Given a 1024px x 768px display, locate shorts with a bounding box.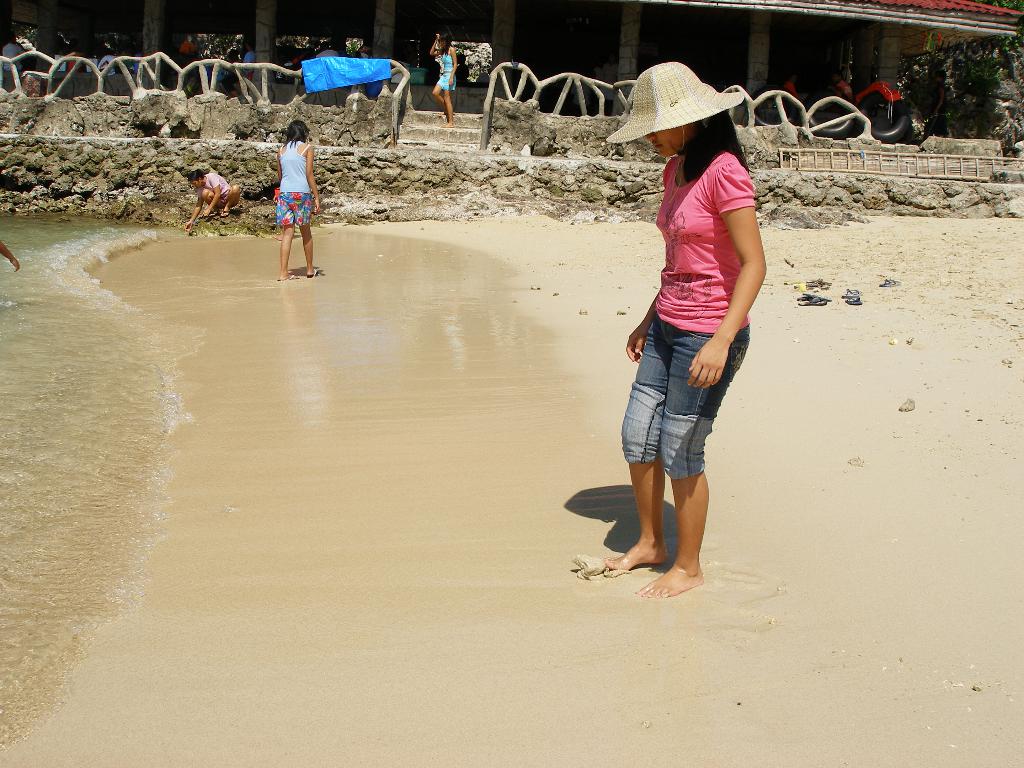
Located: pyautogui.locateOnScreen(277, 193, 310, 225).
